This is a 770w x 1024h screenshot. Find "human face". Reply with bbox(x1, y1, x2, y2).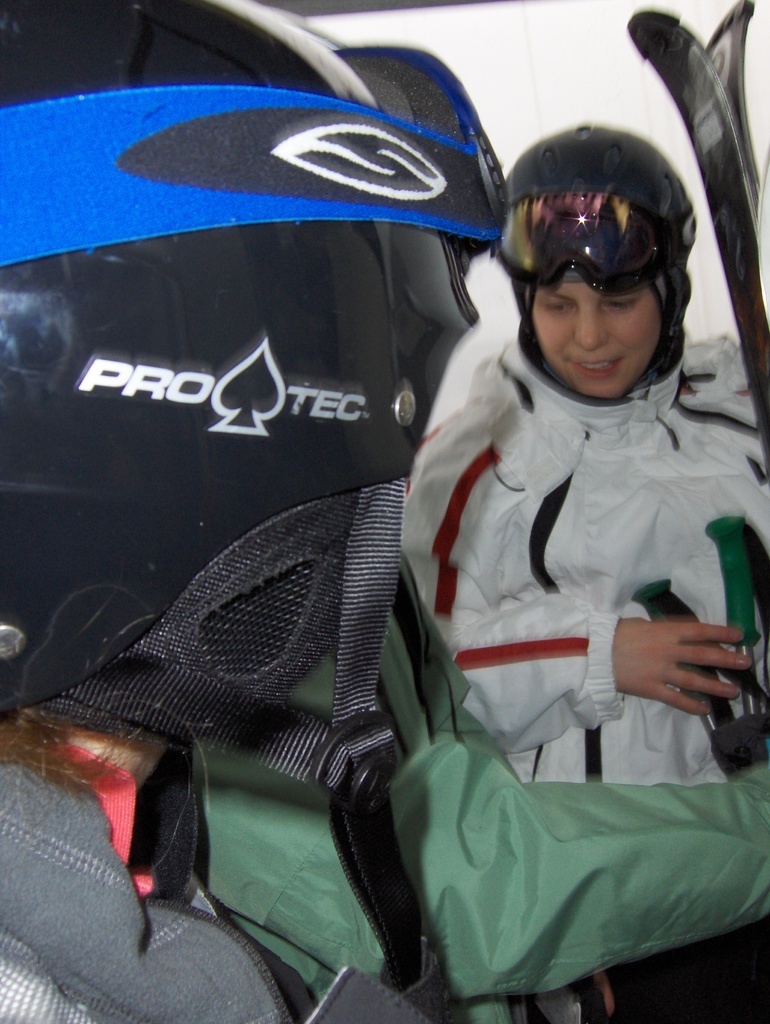
bbox(531, 280, 661, 399).
